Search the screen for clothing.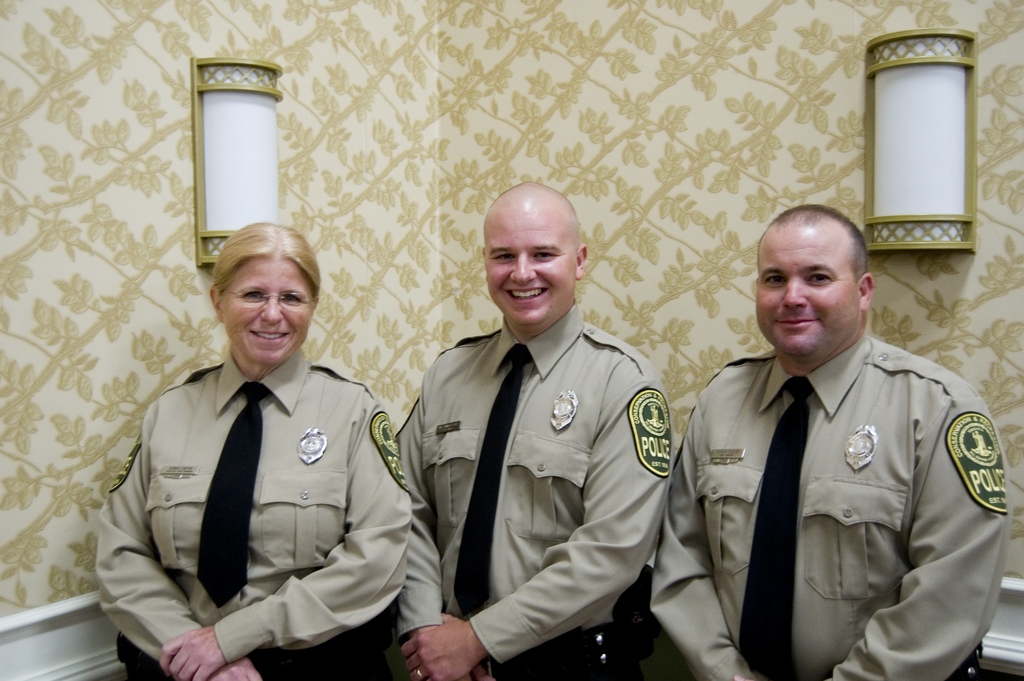
Found at [left=99, top=350, right=413, bottom=669].
